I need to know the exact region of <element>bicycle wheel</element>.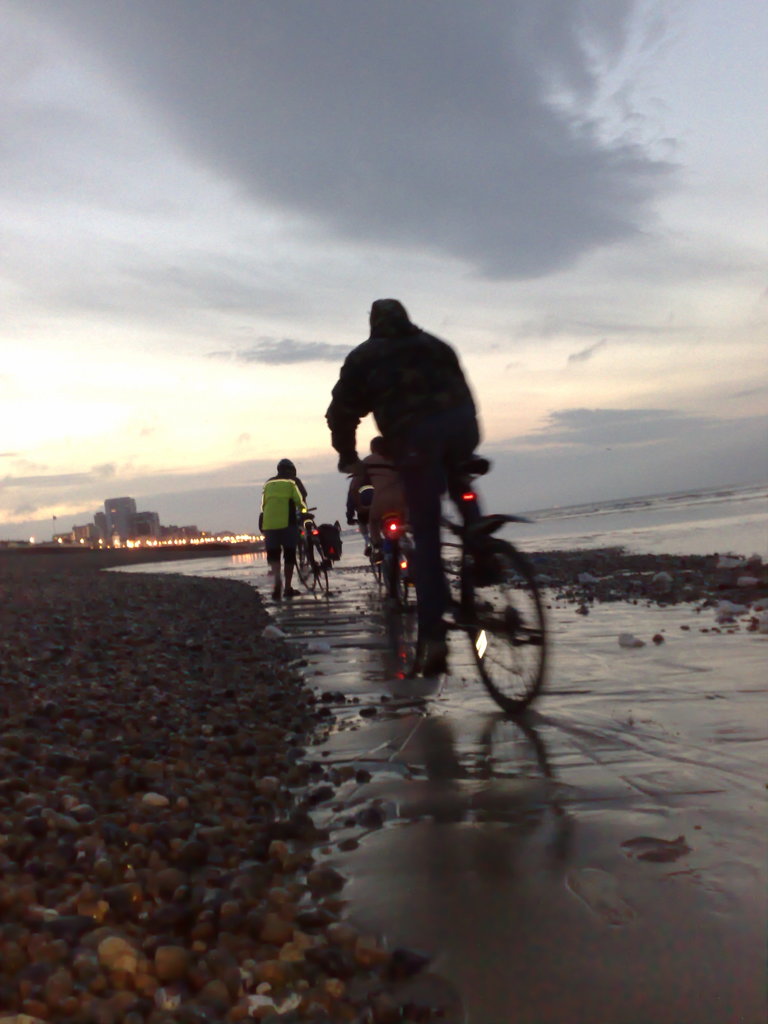
Region: (left=384, top=531, right=433, bottom=684).
